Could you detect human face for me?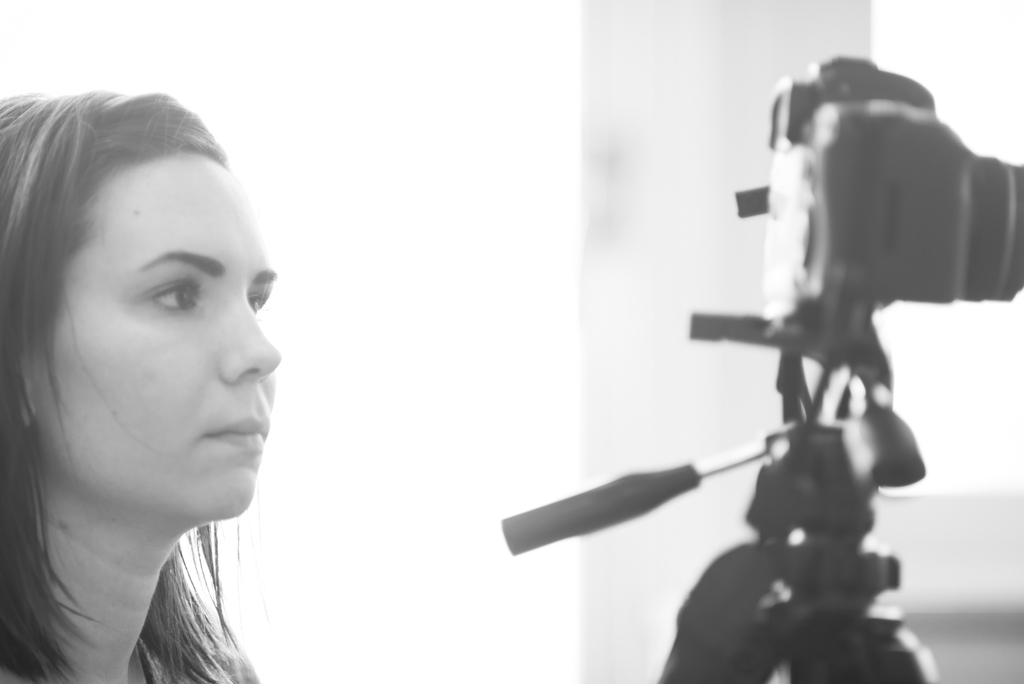
Detection result: l=20, t=156, r=268, b=503.
